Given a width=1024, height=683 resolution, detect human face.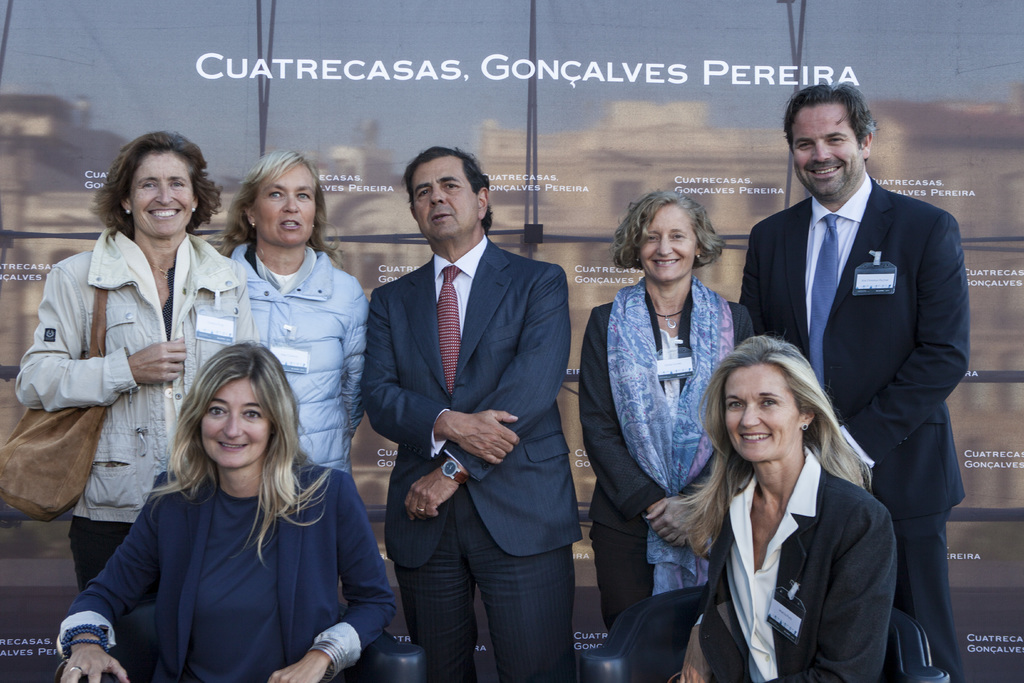
crop(410, 159, 479, 238).
